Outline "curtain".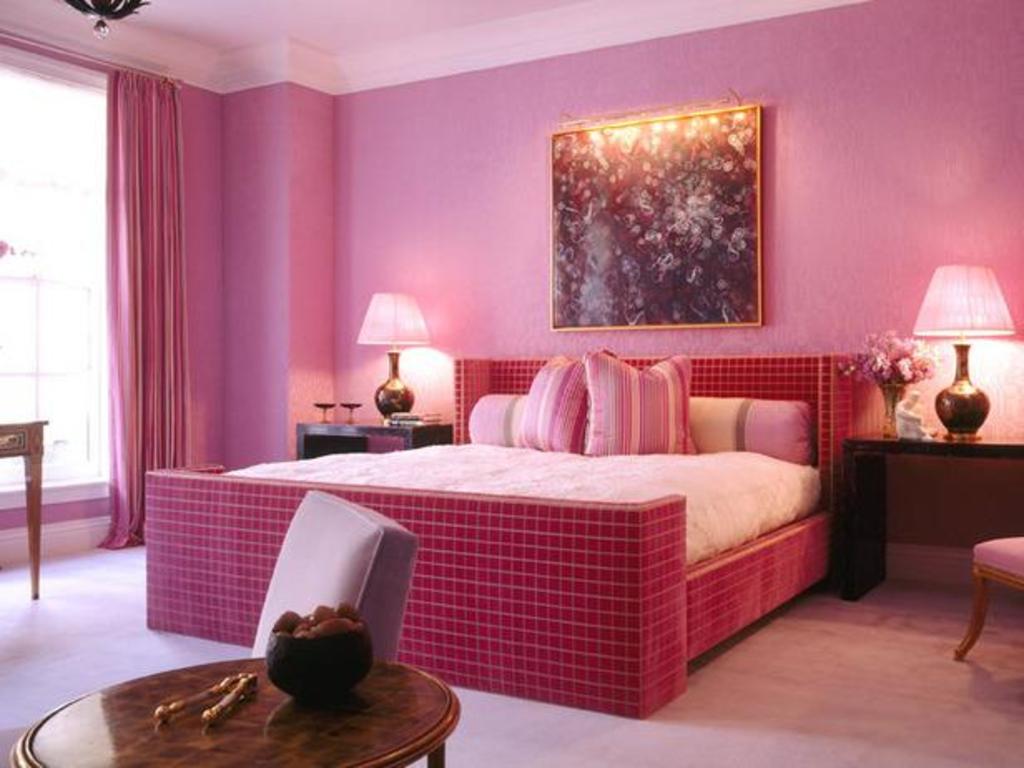
Outline: pyautogui.locateOnScreen(110, 70, 183, 539).
